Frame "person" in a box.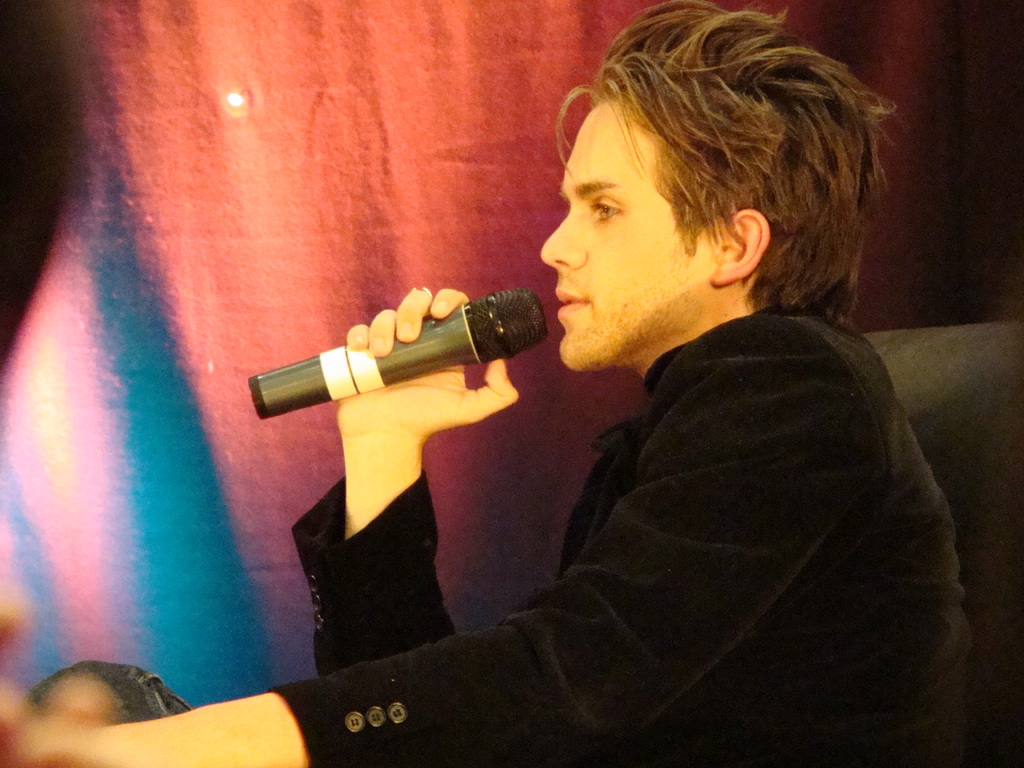
detection(321, 42, 956, 744).
